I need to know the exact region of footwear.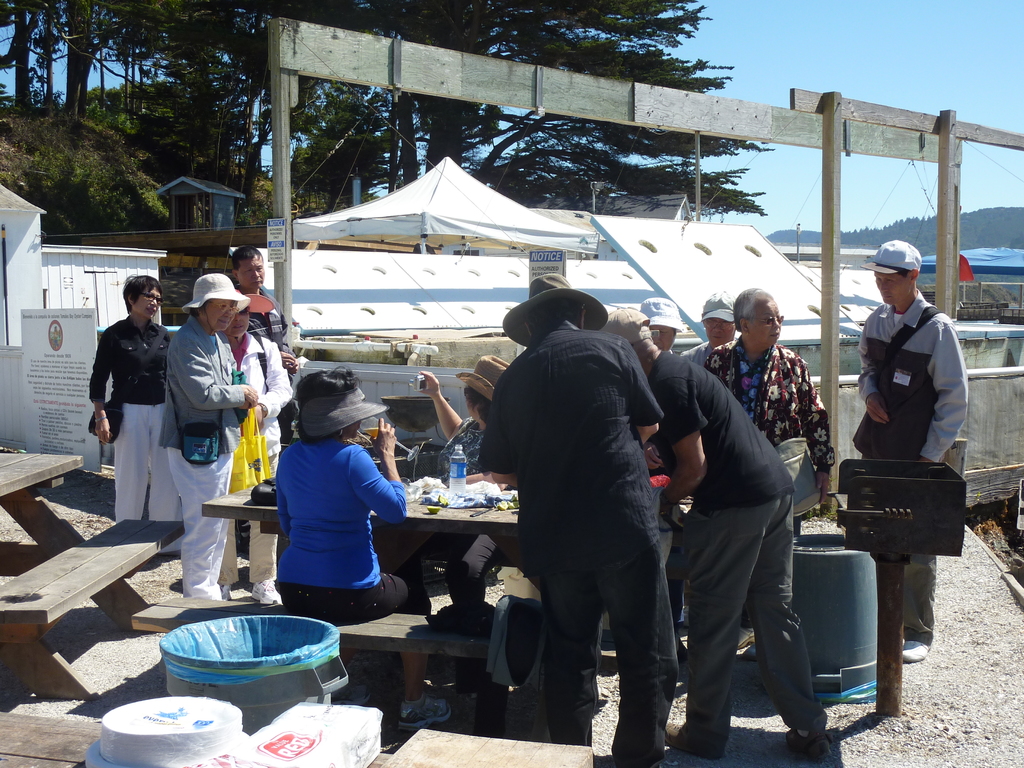
Region: [742,642,755,657].
